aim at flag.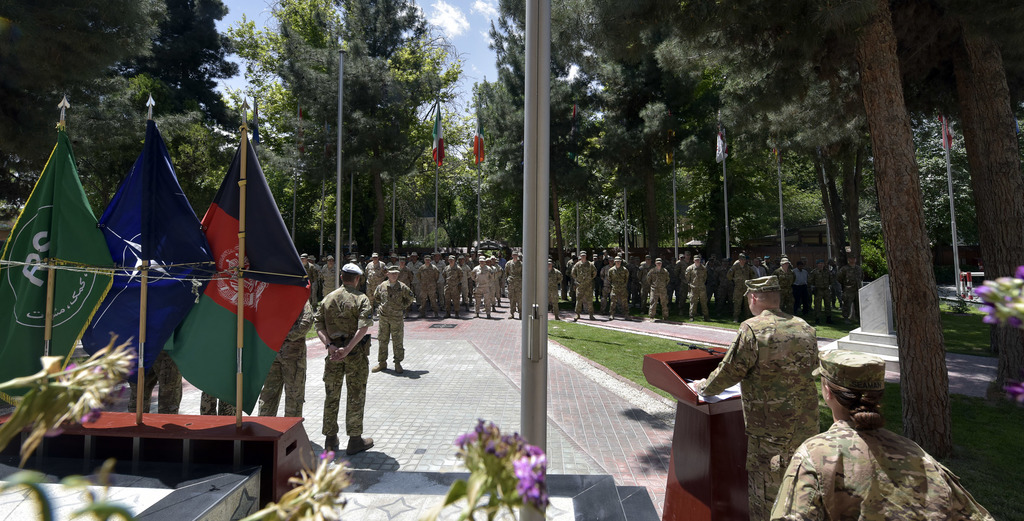
Aimed at 717 100 733 169.
